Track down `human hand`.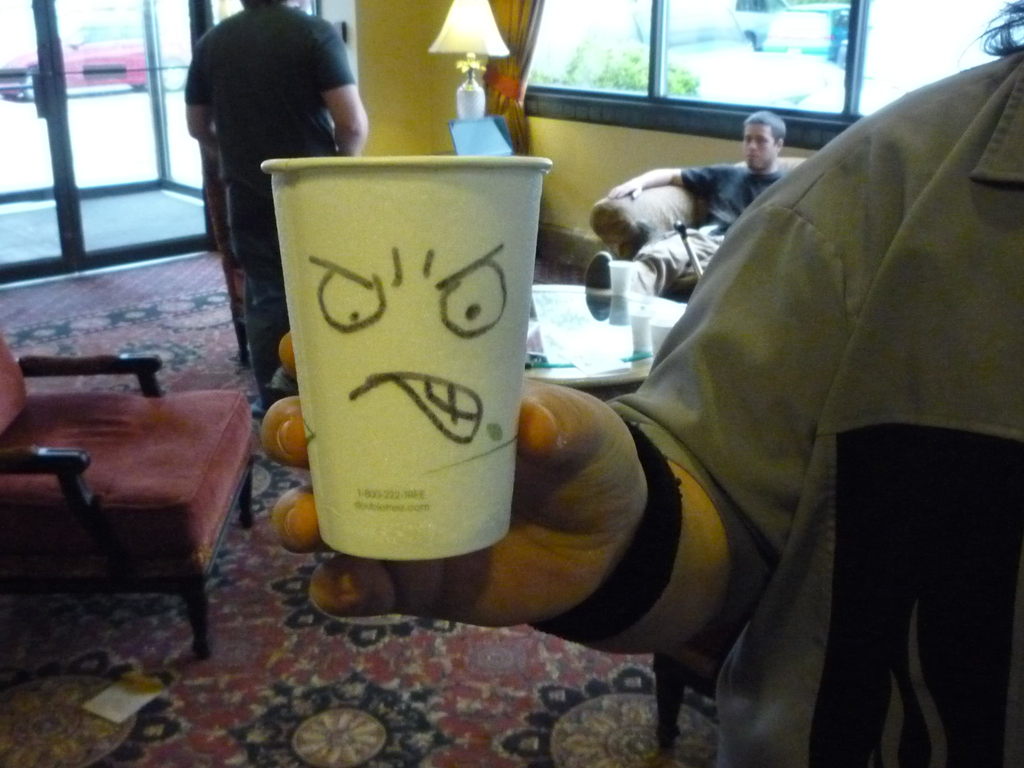
Tracked to l=607, t=182, r=644, b=202.
